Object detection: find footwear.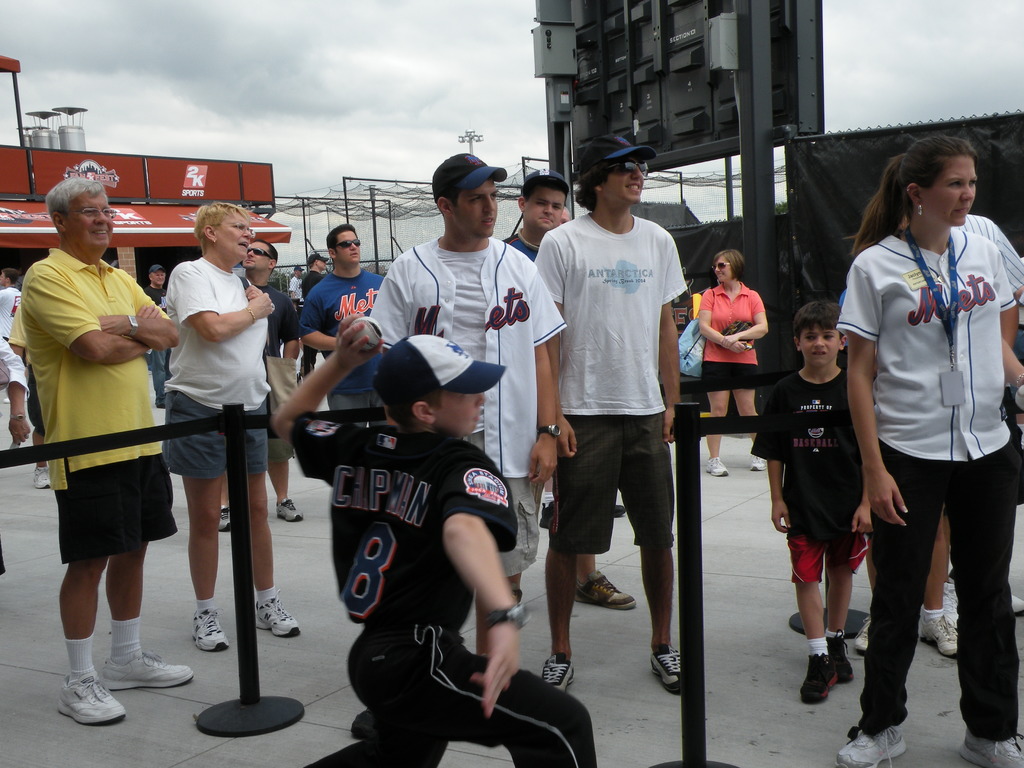
l=244, t=589, r=305, b=638.
